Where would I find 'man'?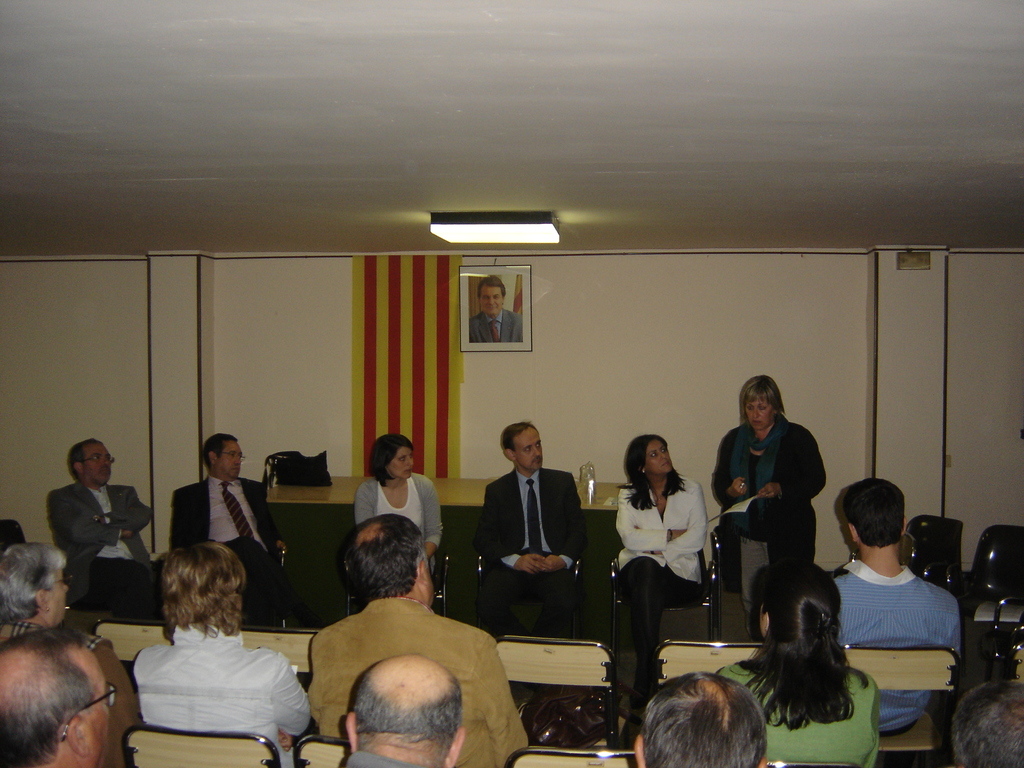
At rect(335, 651, 467, 766).
